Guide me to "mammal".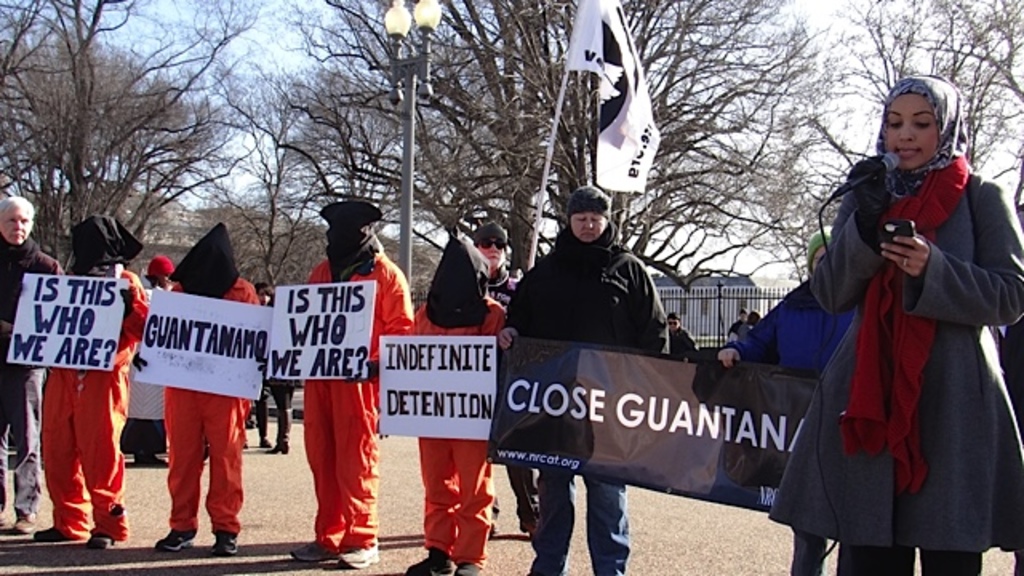
Guidance: bbox(498, 184, 664, 570).
